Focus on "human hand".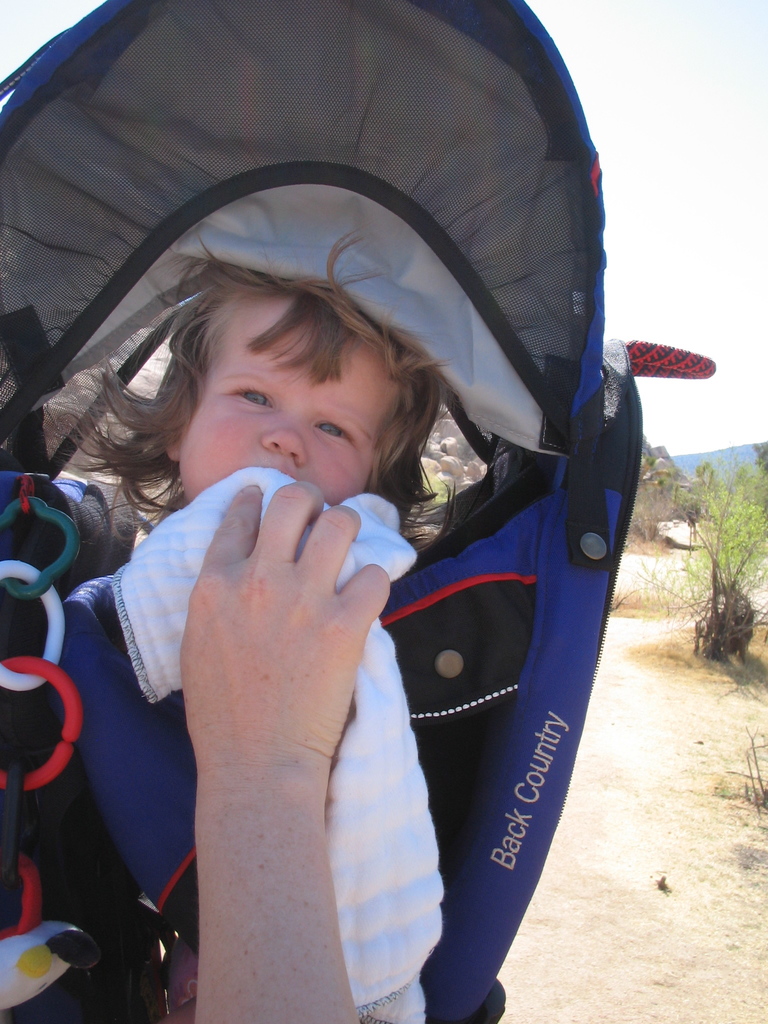
Focused at [x1=134, y1=494, x2=390, y2=1012].
